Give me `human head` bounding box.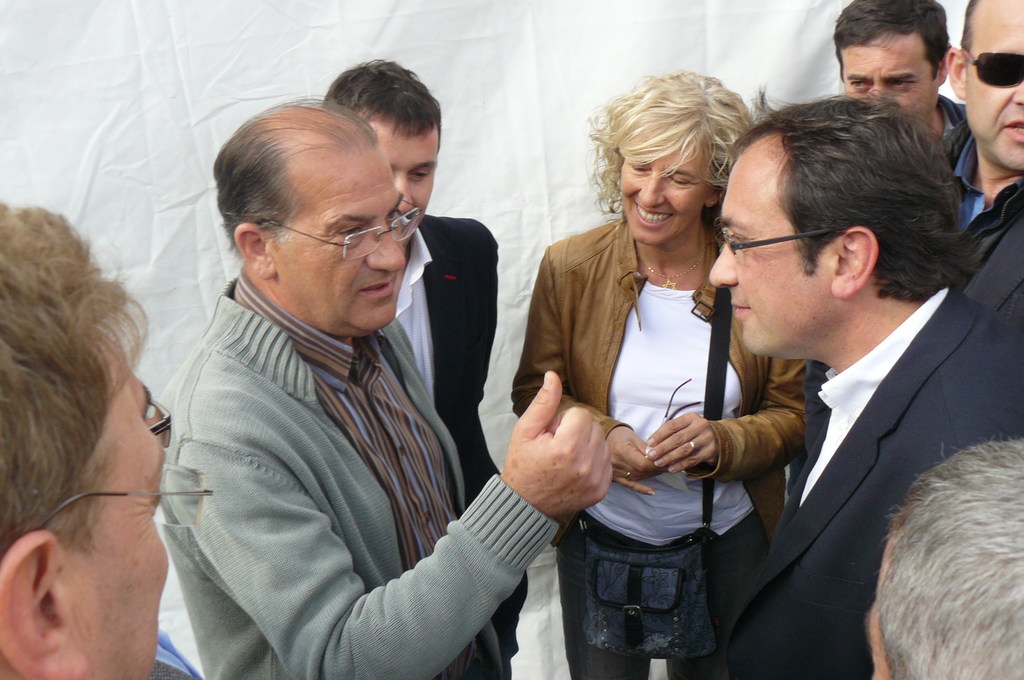
pyautogui.locateOnScreen(707, 101, 968, 362).
